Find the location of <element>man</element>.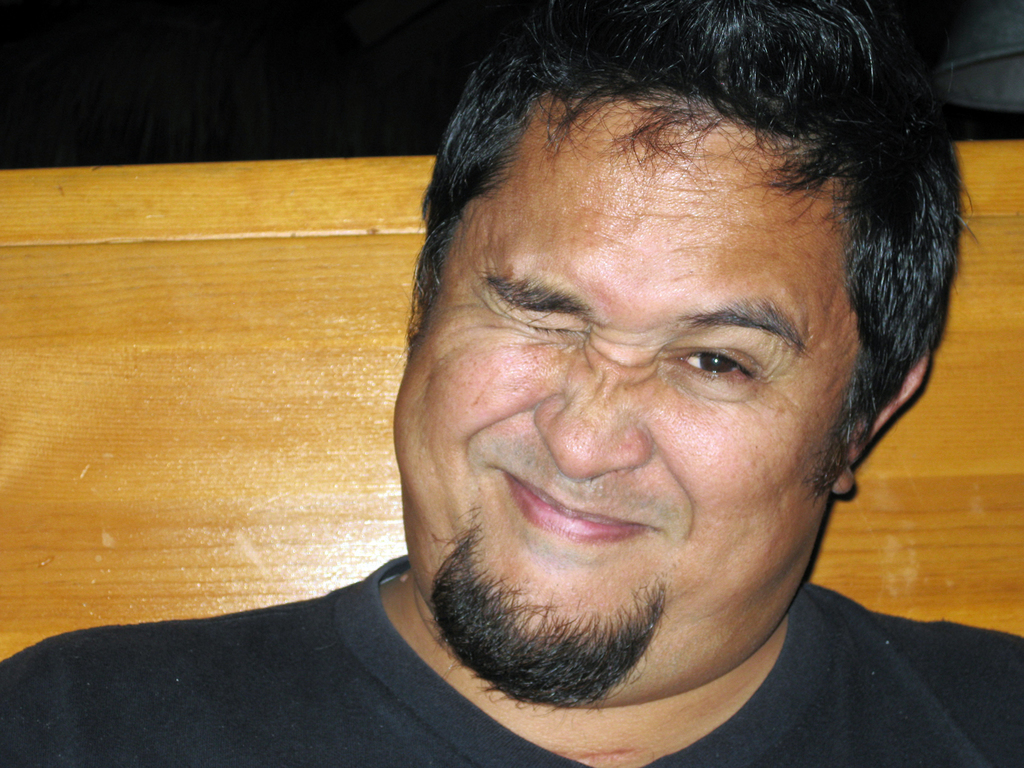
Location: select_region(51, 37, 1023, 763).
